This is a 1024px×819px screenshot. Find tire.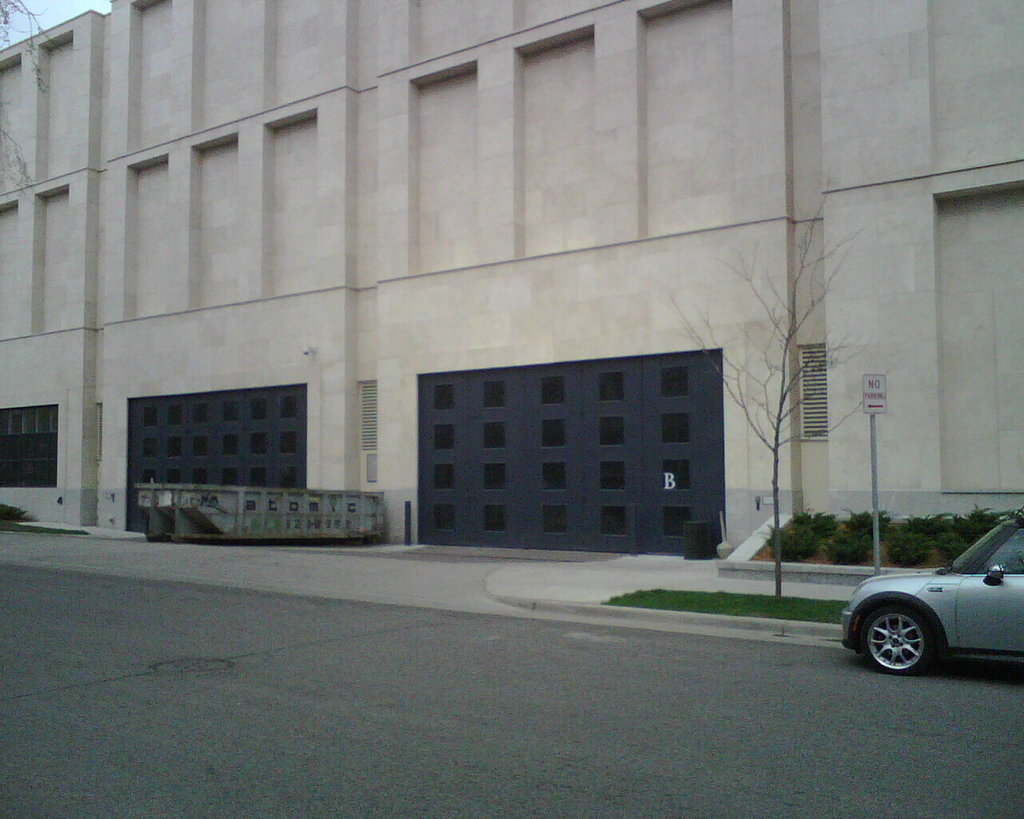
Bounding box: select_region(863, 605, 926, 670).
